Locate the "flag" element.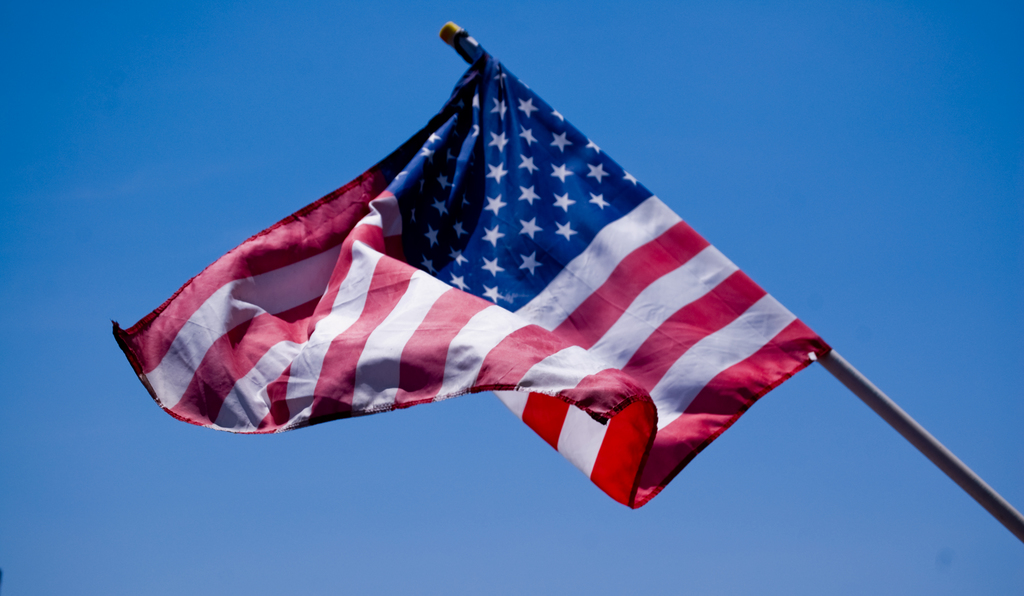
Element bbox: bbox=[121, 42, 825, 511].
